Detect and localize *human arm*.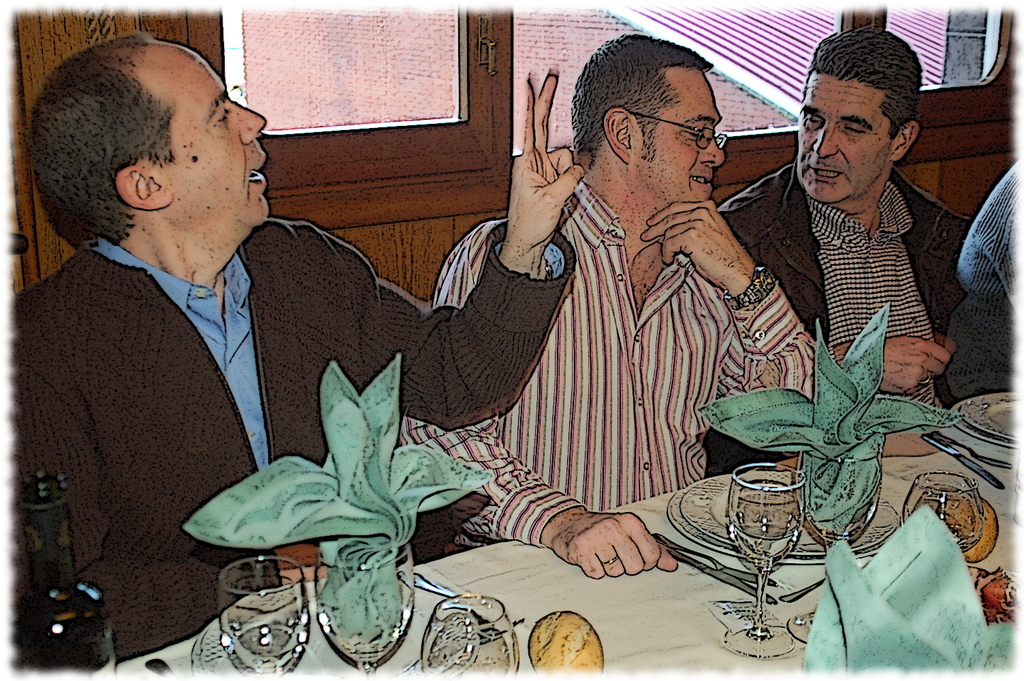
Localized at 927:209:989:402.
